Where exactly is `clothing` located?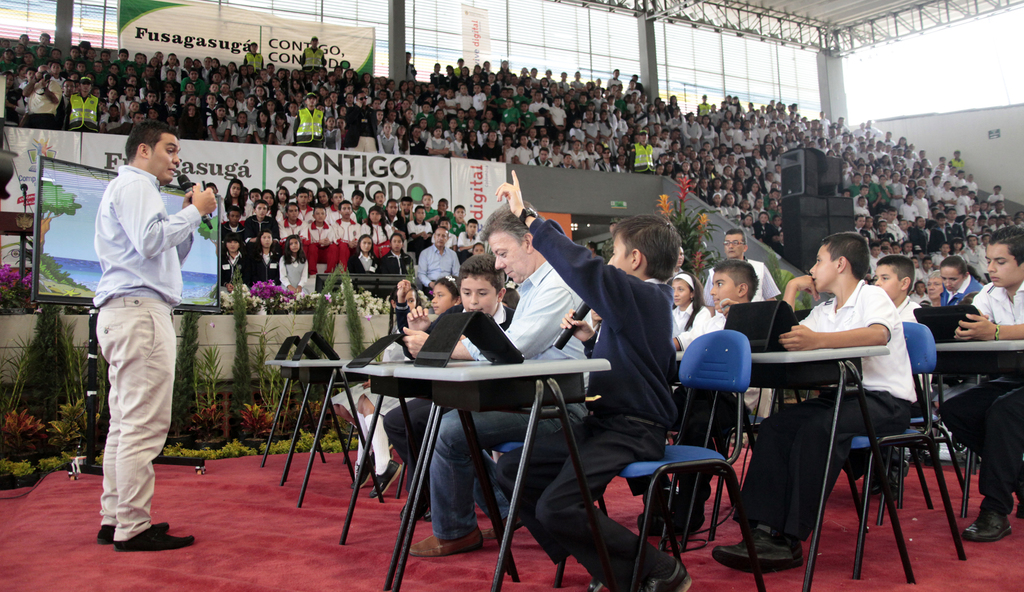
Its bounding box is BBox(940, 275, 986, 308).
